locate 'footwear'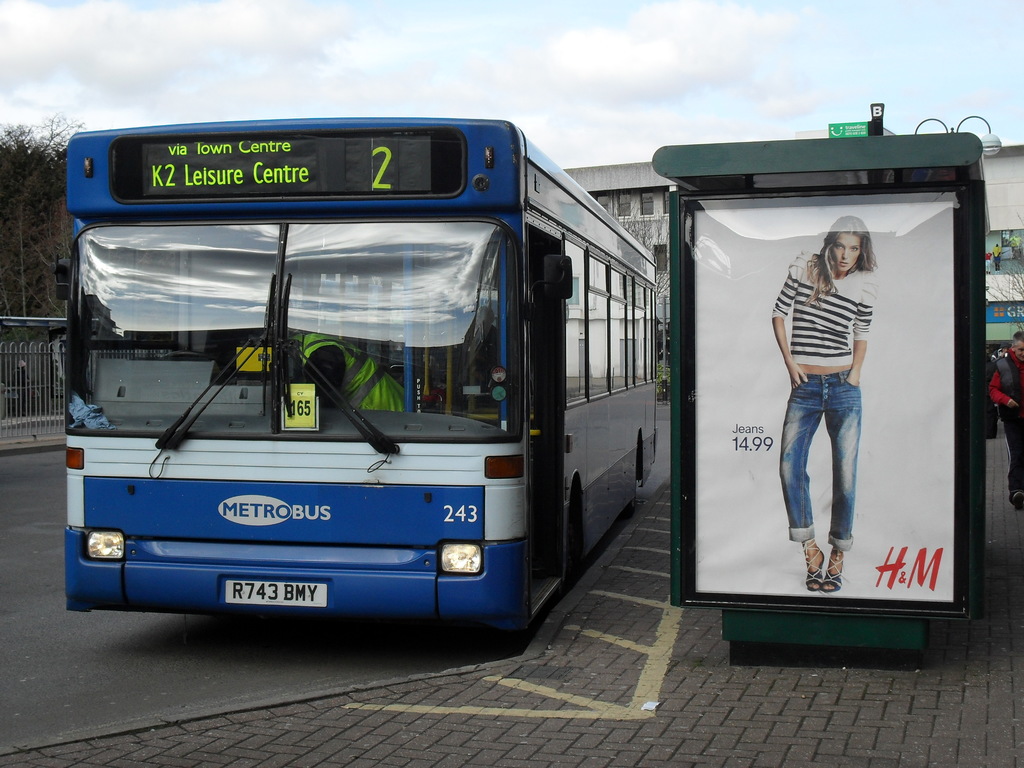
<box>804,540,828,593</box>
